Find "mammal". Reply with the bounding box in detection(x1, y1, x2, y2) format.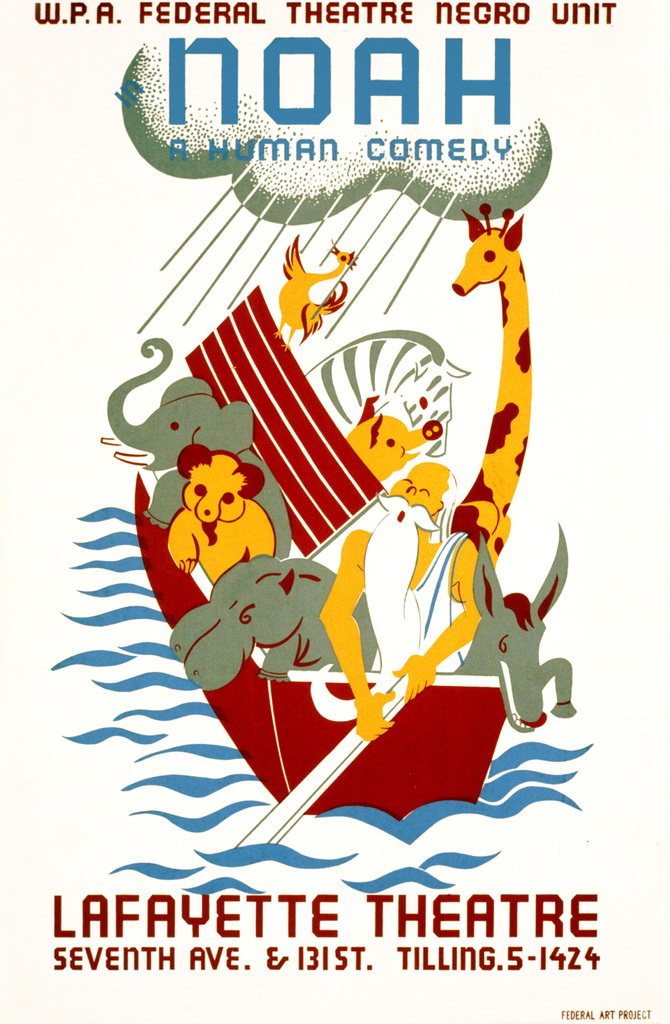
detection(167, 550, 373, 691).
